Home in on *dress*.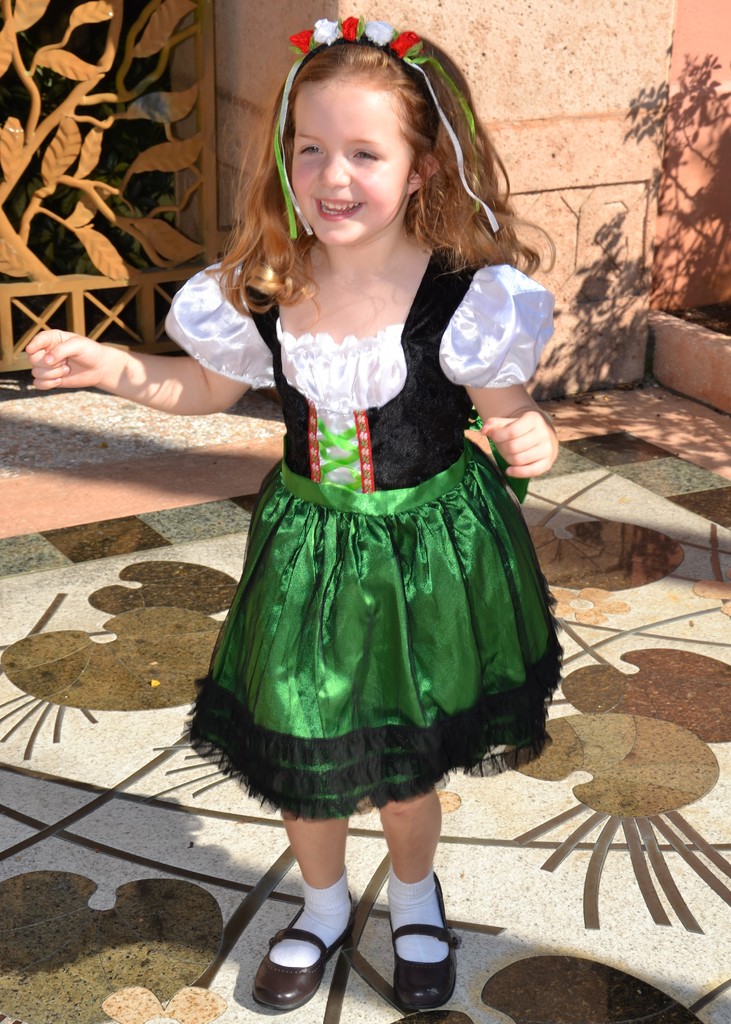
Homed in at [x1=139, y1=137, x2=575, y2=817].
